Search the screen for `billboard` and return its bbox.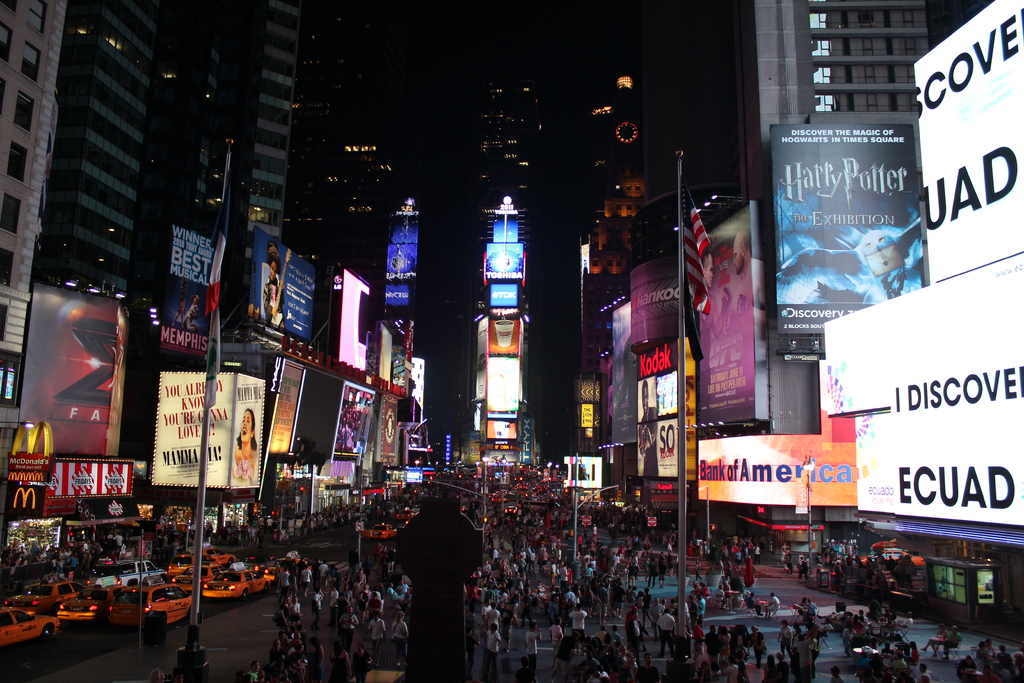
Found: detection(636, 334, 686, 378).
